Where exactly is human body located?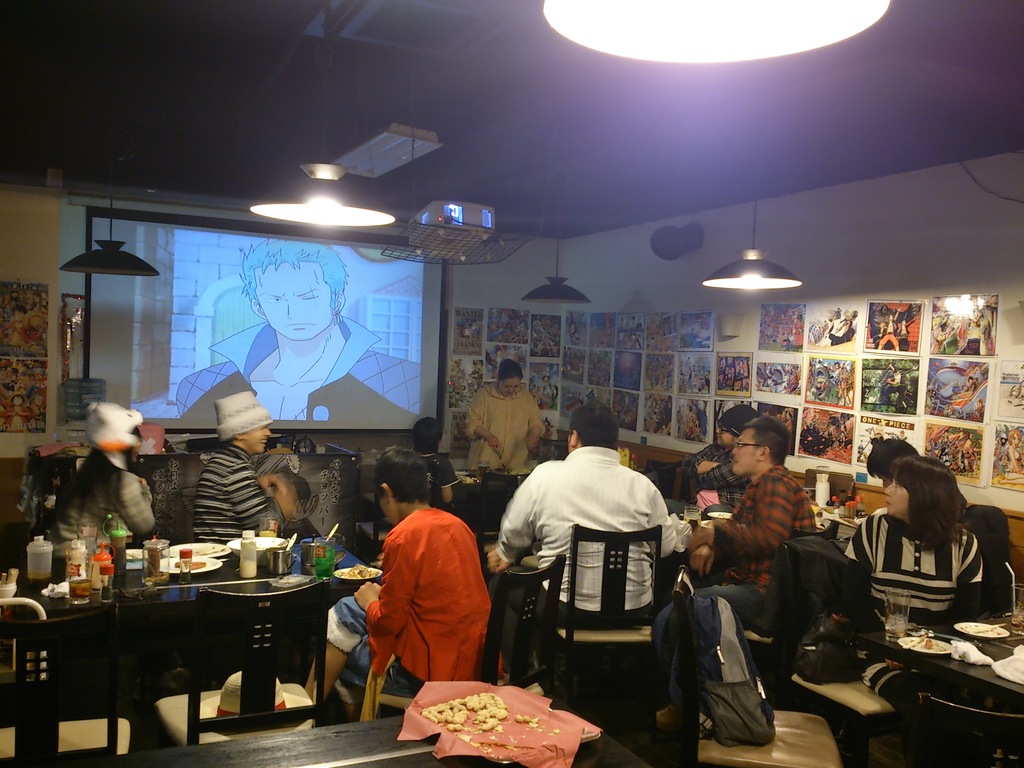
Its bounding box is region(820, 358, 843, 405).
